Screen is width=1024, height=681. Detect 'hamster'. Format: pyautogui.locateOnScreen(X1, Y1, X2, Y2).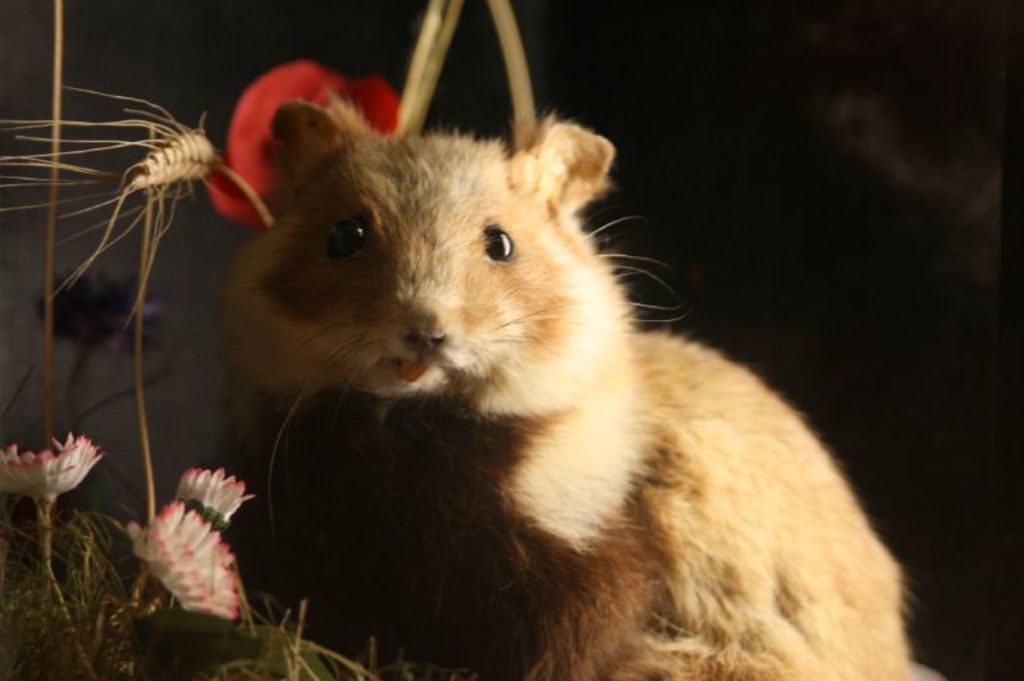
pyautogui.locateOnScreen(214, 93, 916, 680).
